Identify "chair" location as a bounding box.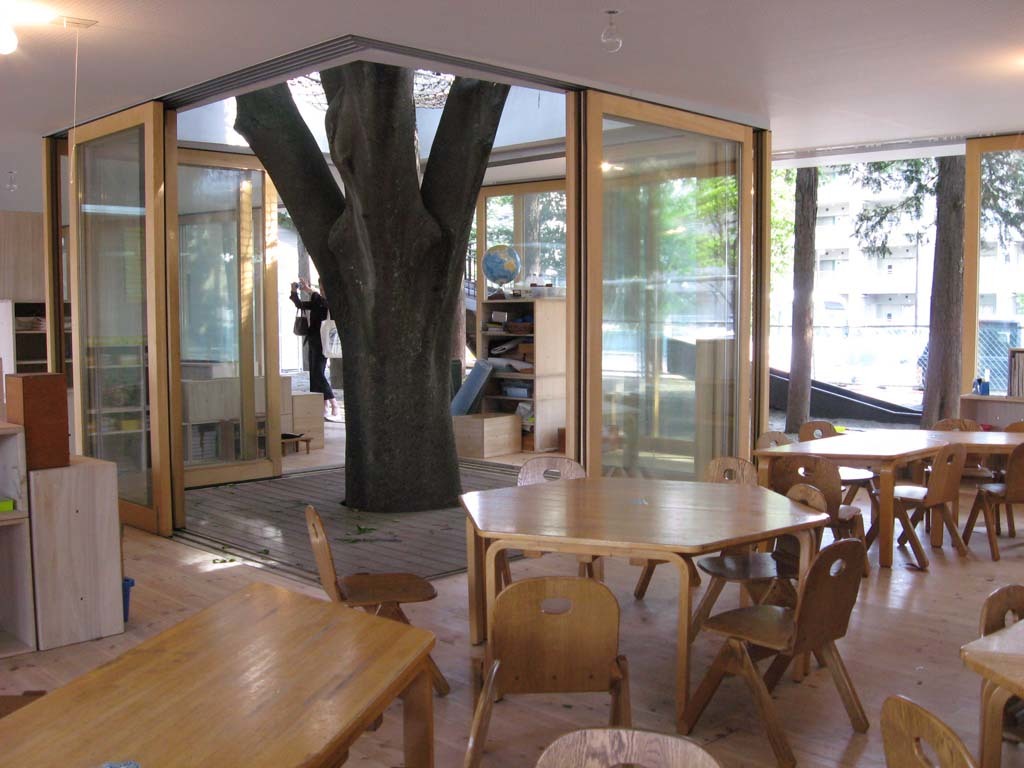
[536,730,715,767].
